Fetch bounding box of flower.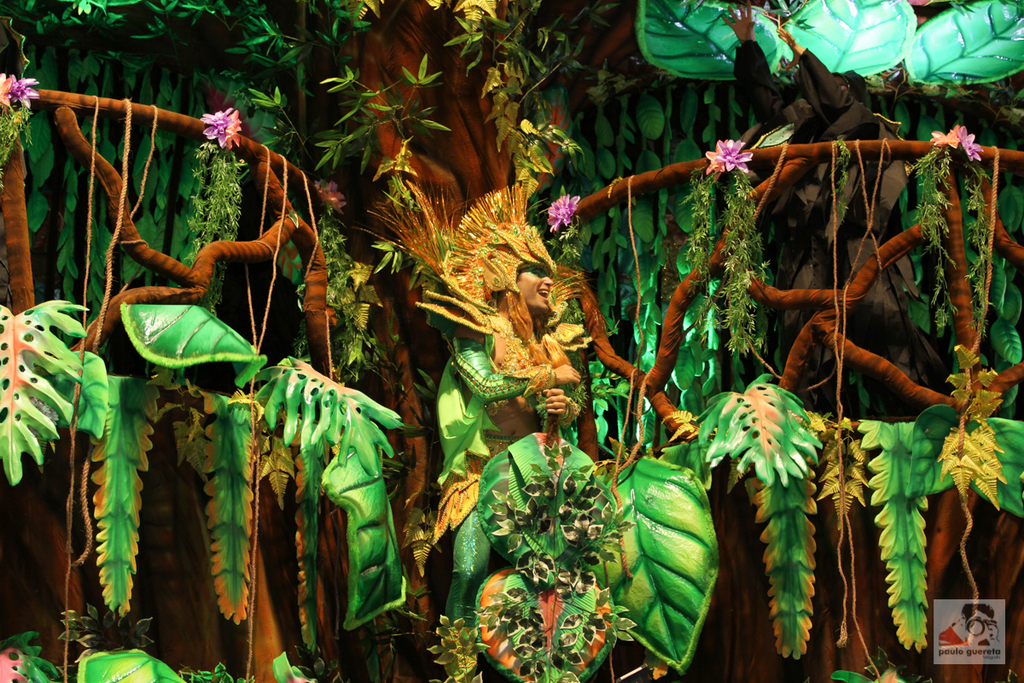
Bbox: <region>227, 108, 243, 143</region>.
